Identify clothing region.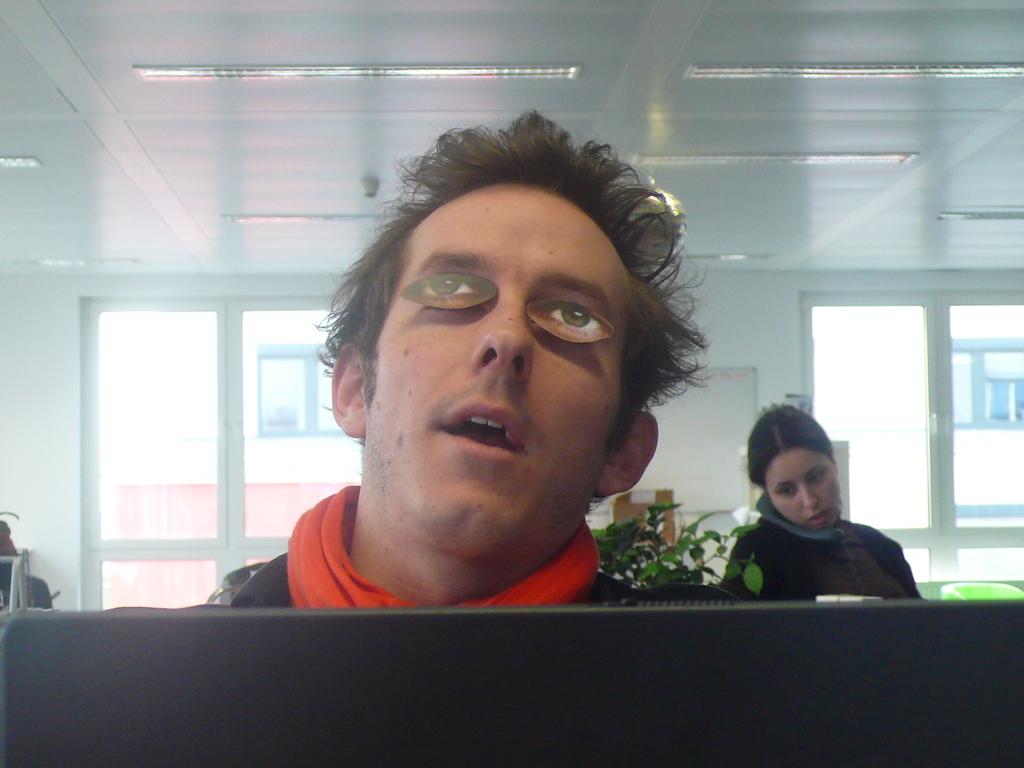
Region: [712,485,926,623].
